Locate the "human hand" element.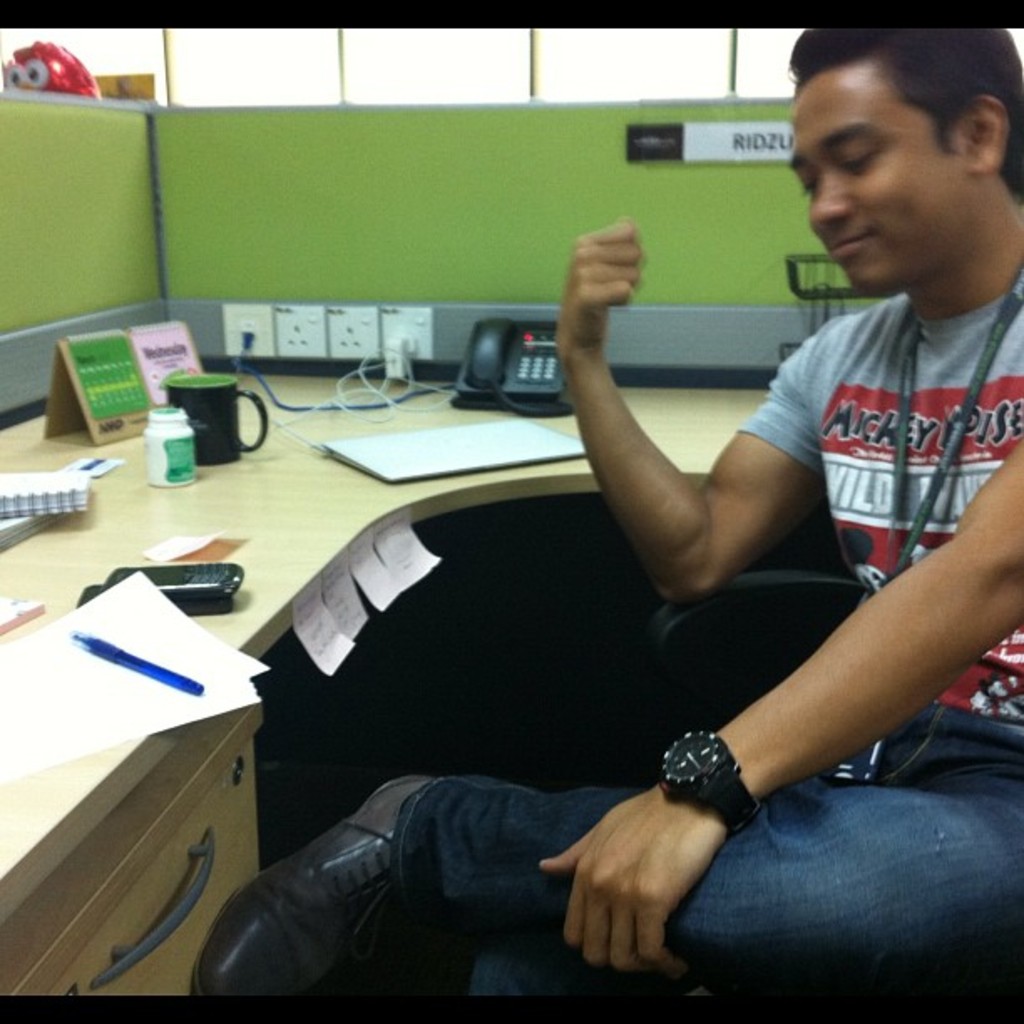
Element bbox: 539, 743, 763, 987.
